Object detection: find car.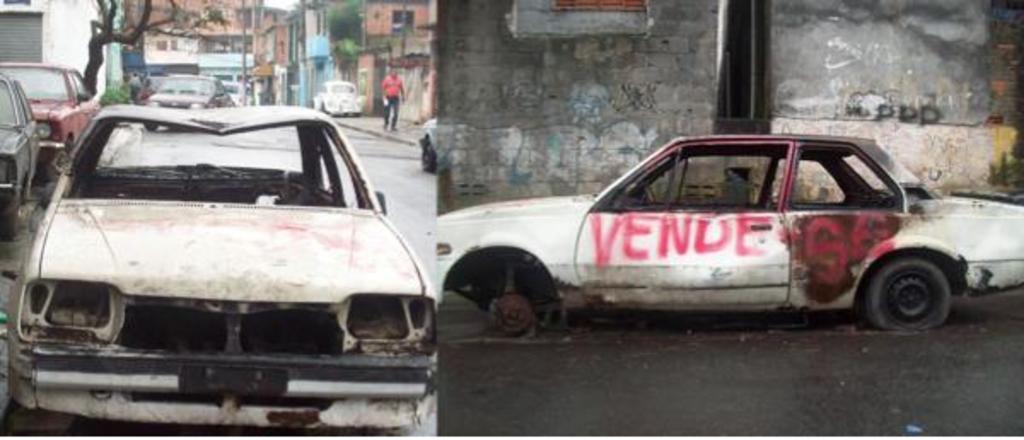
0:68:39:234.
